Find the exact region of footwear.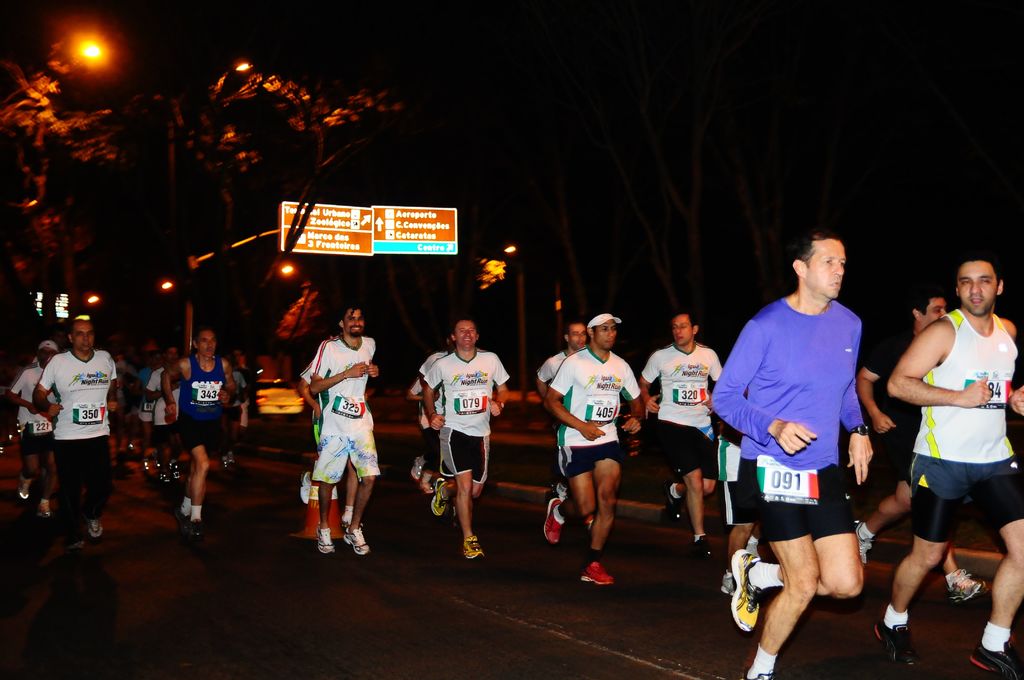
Exact region: 432:485:444:514.
